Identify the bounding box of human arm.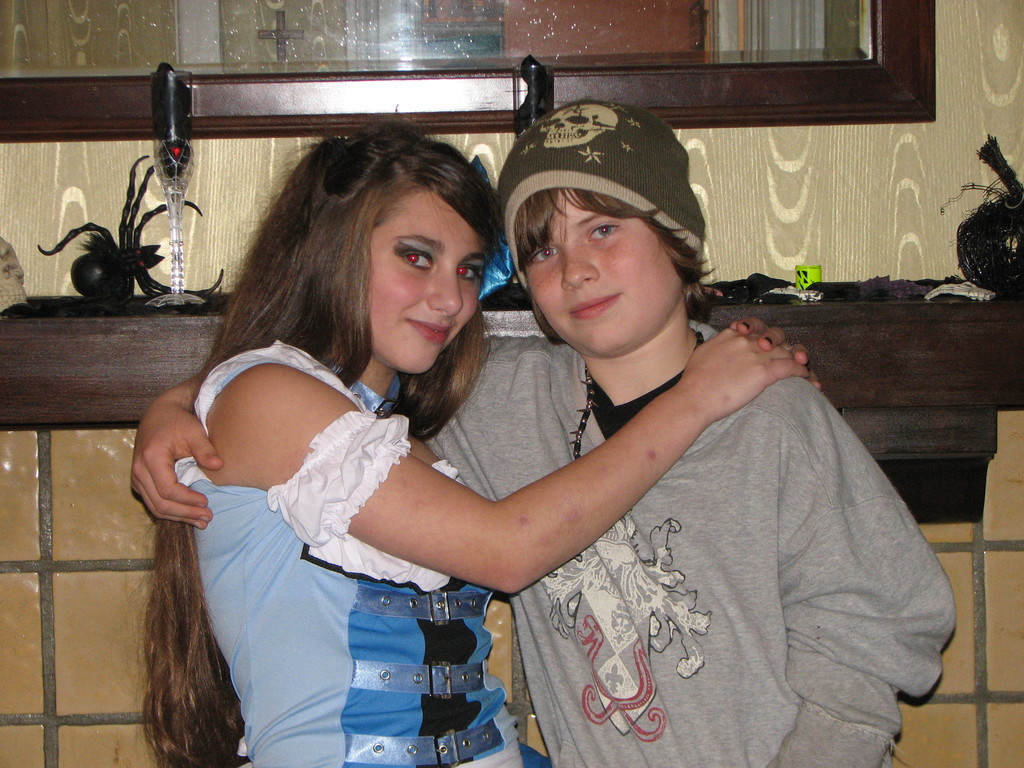
BBox(758, 378, 954, 767).
